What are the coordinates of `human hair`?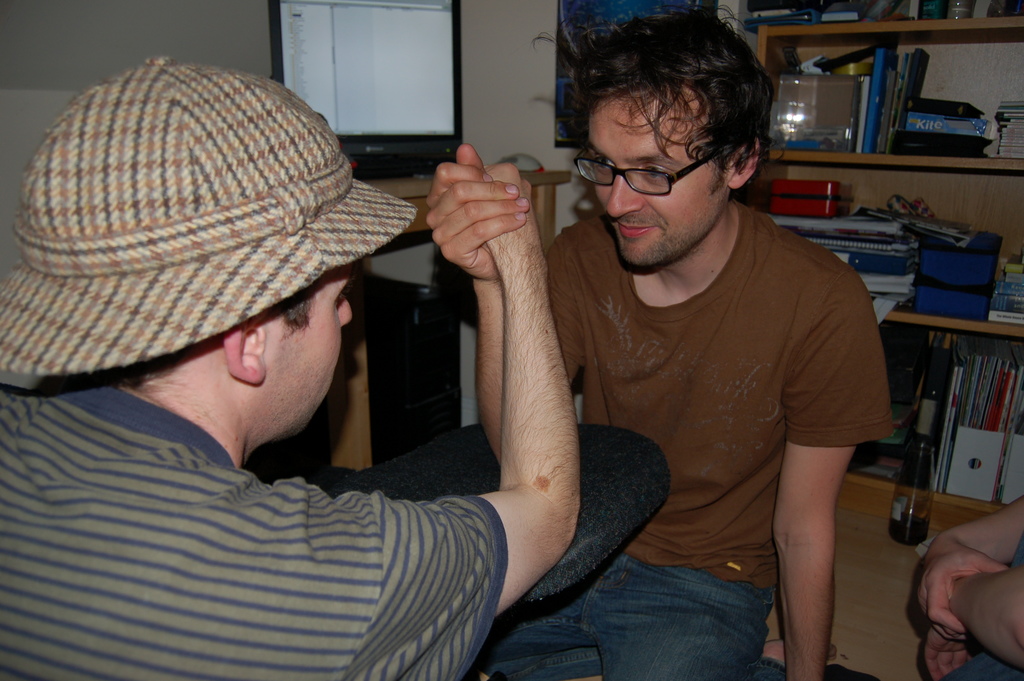
[536,6,781,236].
